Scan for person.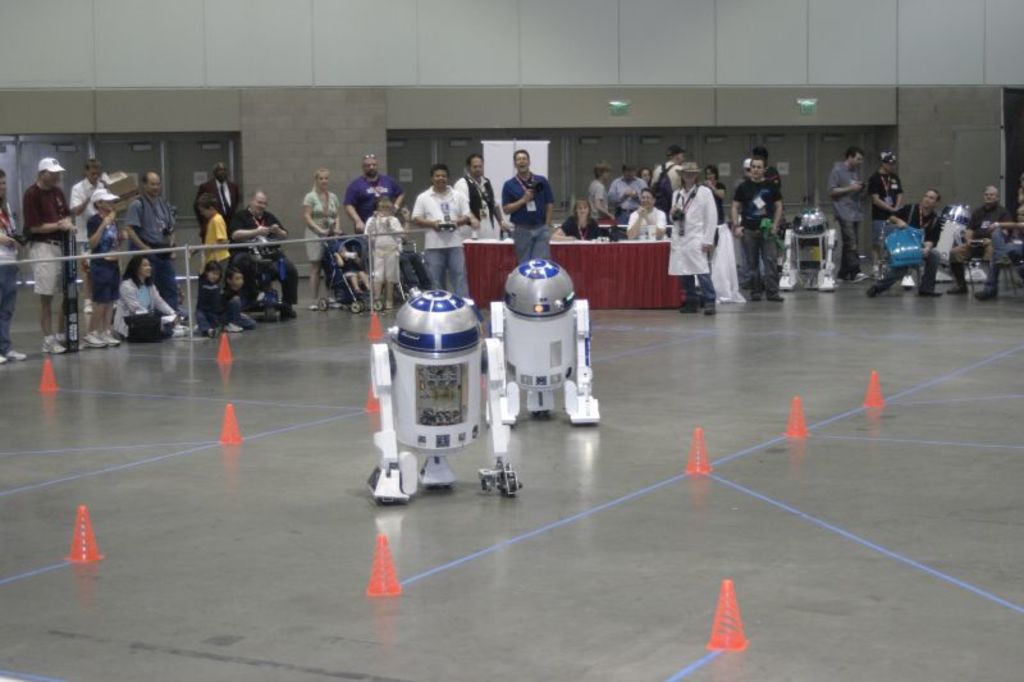
Scan result: 0, 171, 29, 369.
